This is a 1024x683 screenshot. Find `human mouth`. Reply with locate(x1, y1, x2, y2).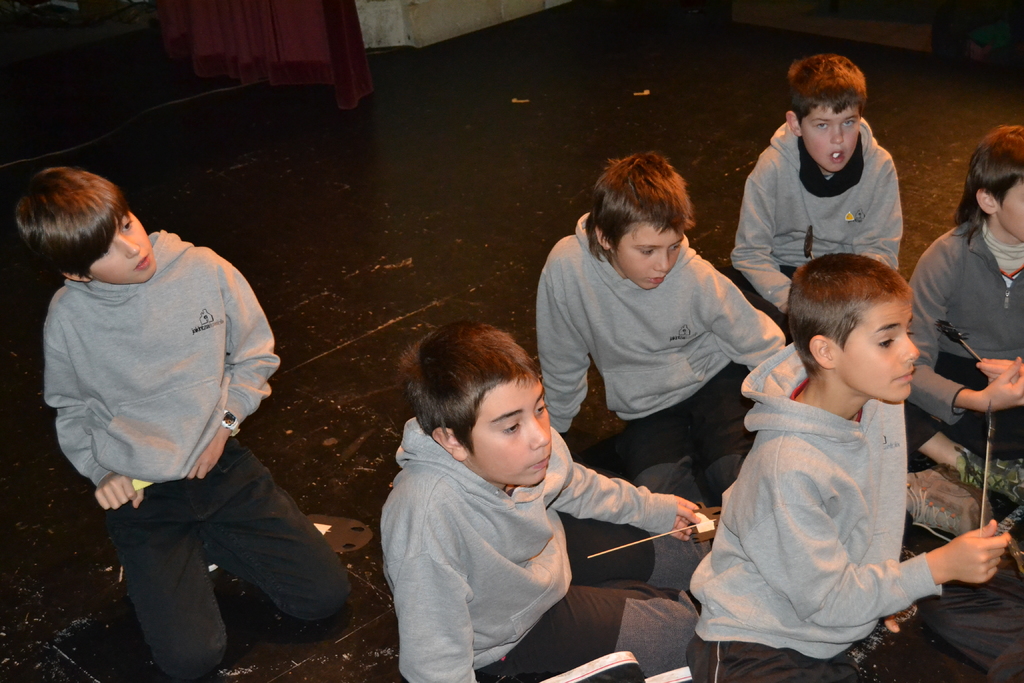
locate(131, 252, 150, 273).
